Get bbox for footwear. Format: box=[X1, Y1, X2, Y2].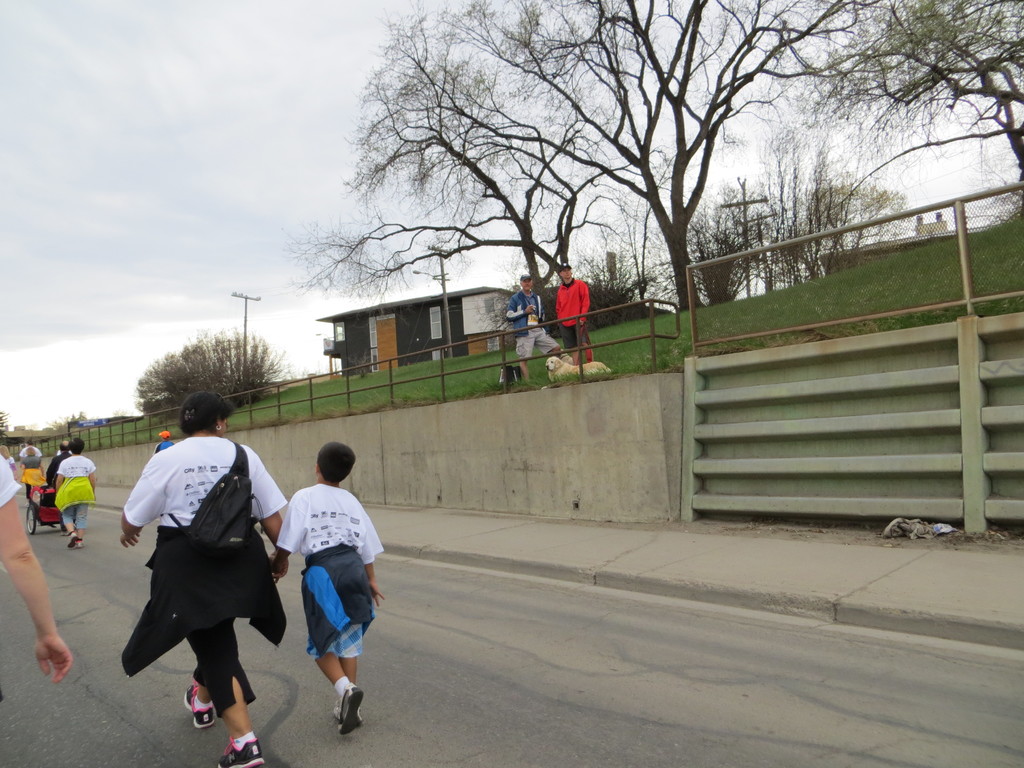
box=[216, 738, 264, 767].
